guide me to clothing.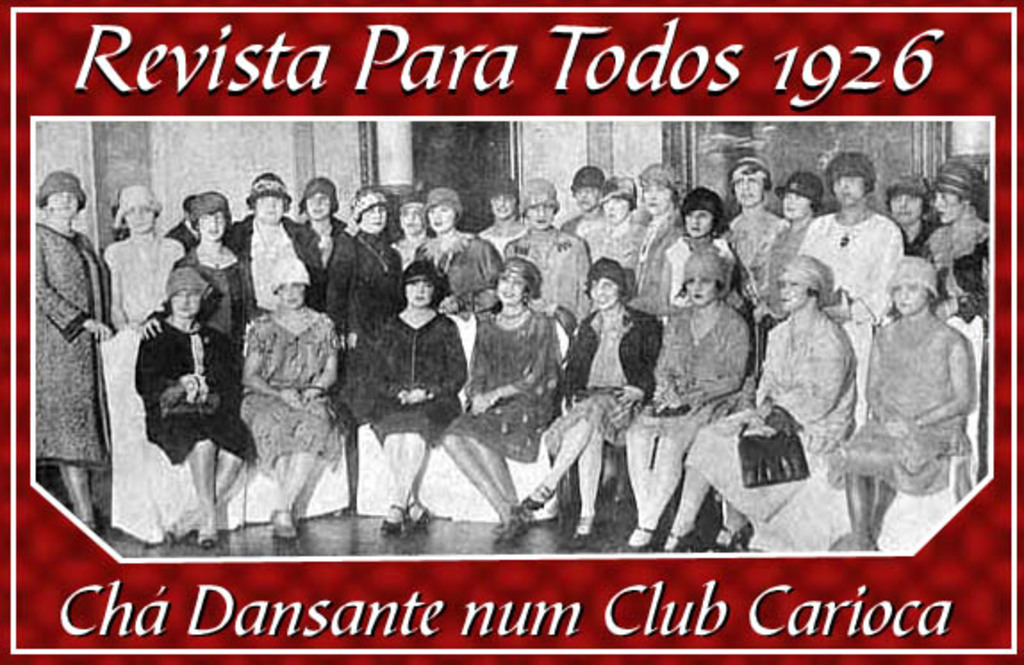
Guidance: region(635, 207, 678, 316).
